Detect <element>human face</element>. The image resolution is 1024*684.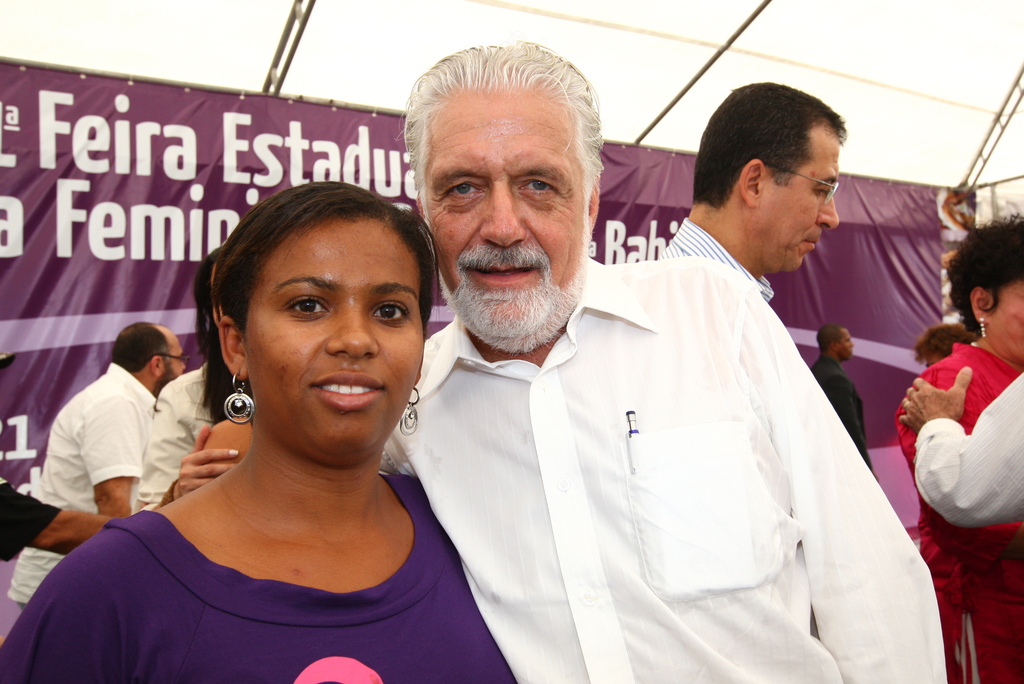
{"x1": 838, "y1": 326, "x2": 853, "y2": 362}.
